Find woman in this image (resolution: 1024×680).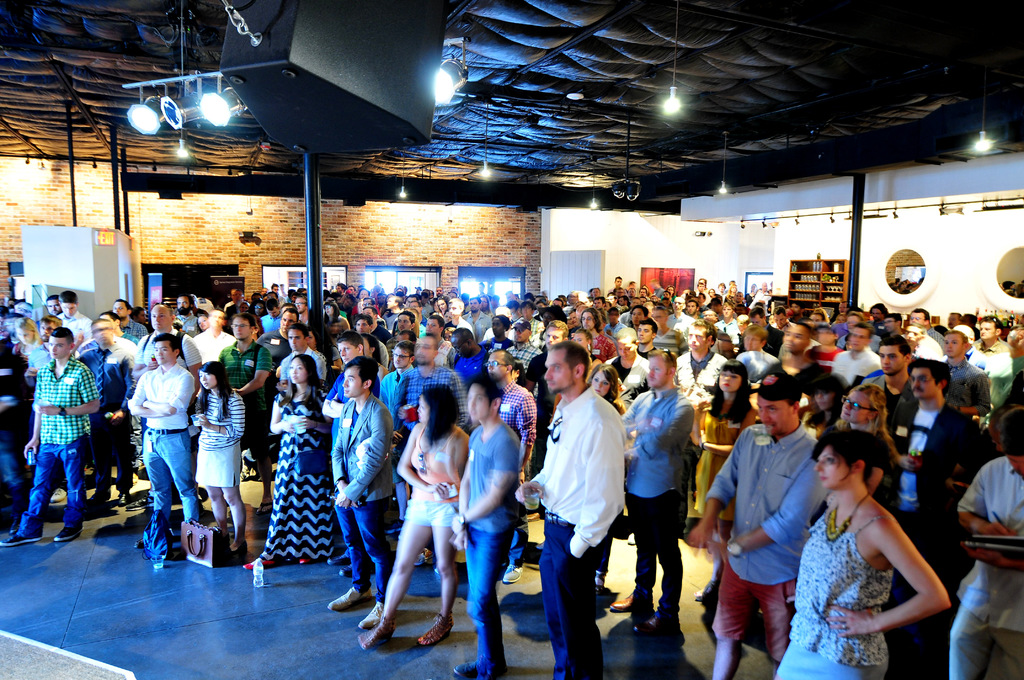
[left=10, top=313, right=45, bottom=354].
